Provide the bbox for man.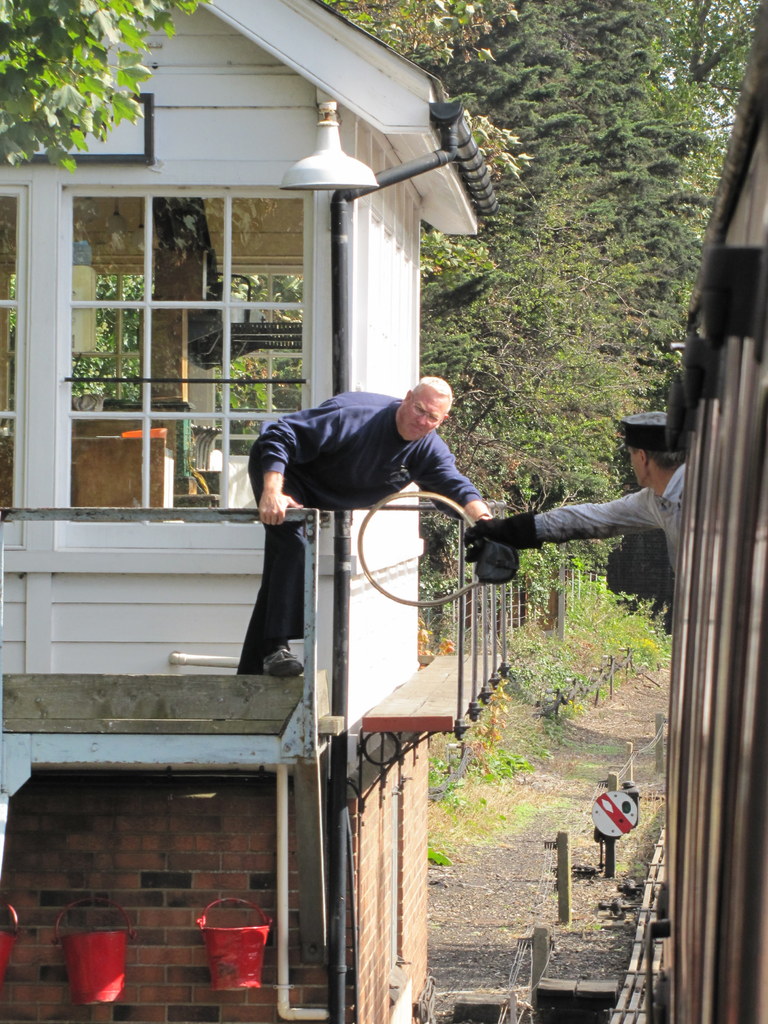
pyautogui.locateOnScreen(237, 375, 479, 684).
